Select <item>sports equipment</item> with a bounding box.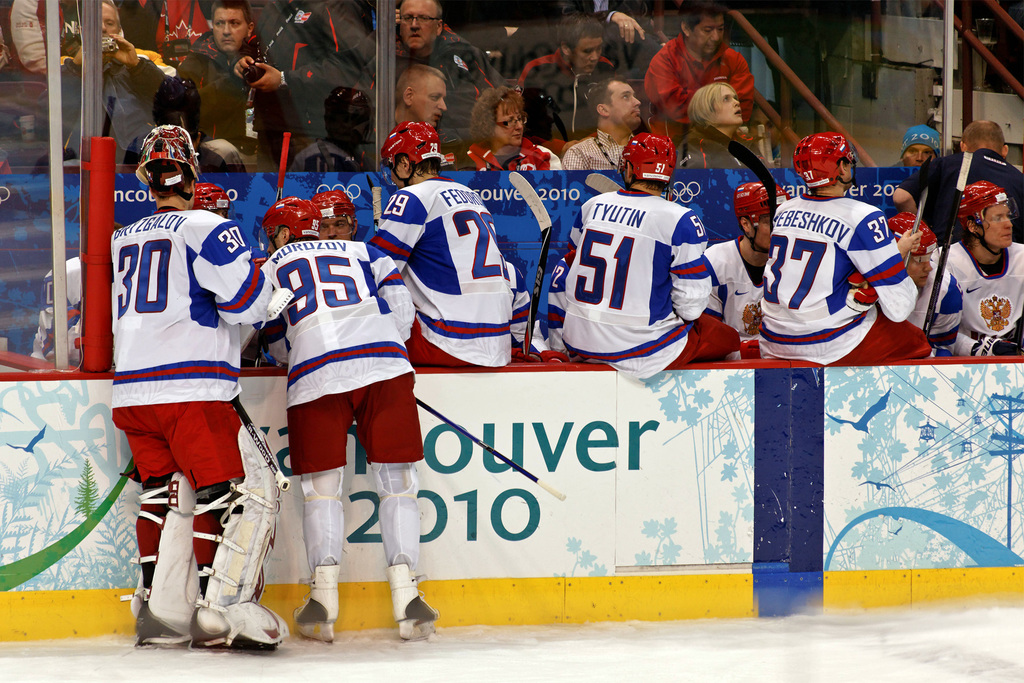
904:157:933:265.
